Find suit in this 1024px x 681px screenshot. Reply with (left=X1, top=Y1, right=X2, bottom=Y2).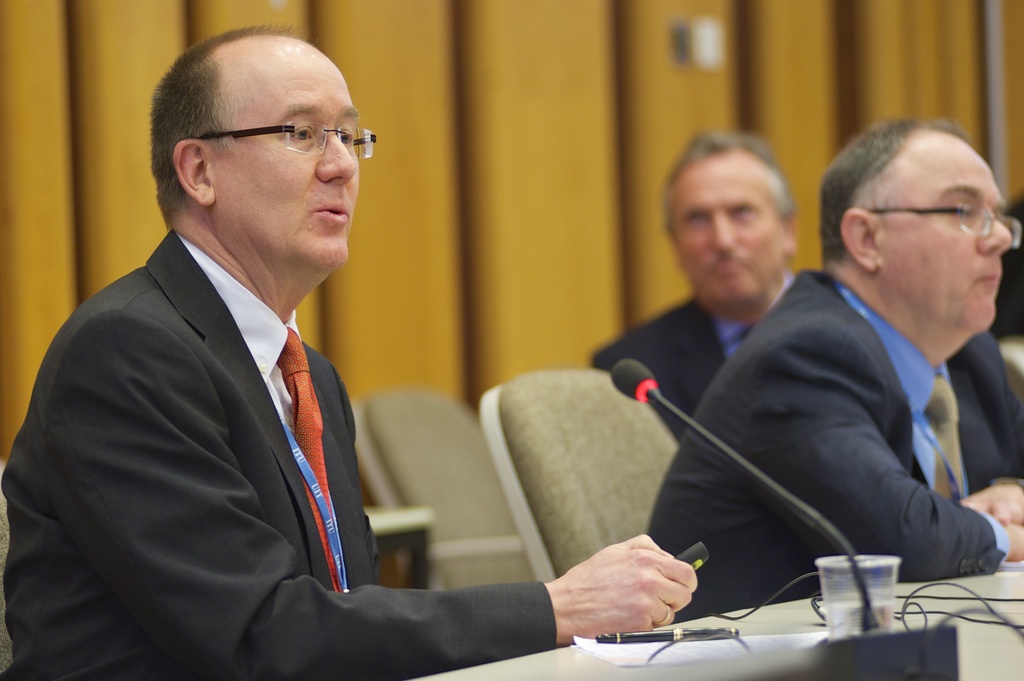
(left=649, top=267, right=1011, bottom=624).
